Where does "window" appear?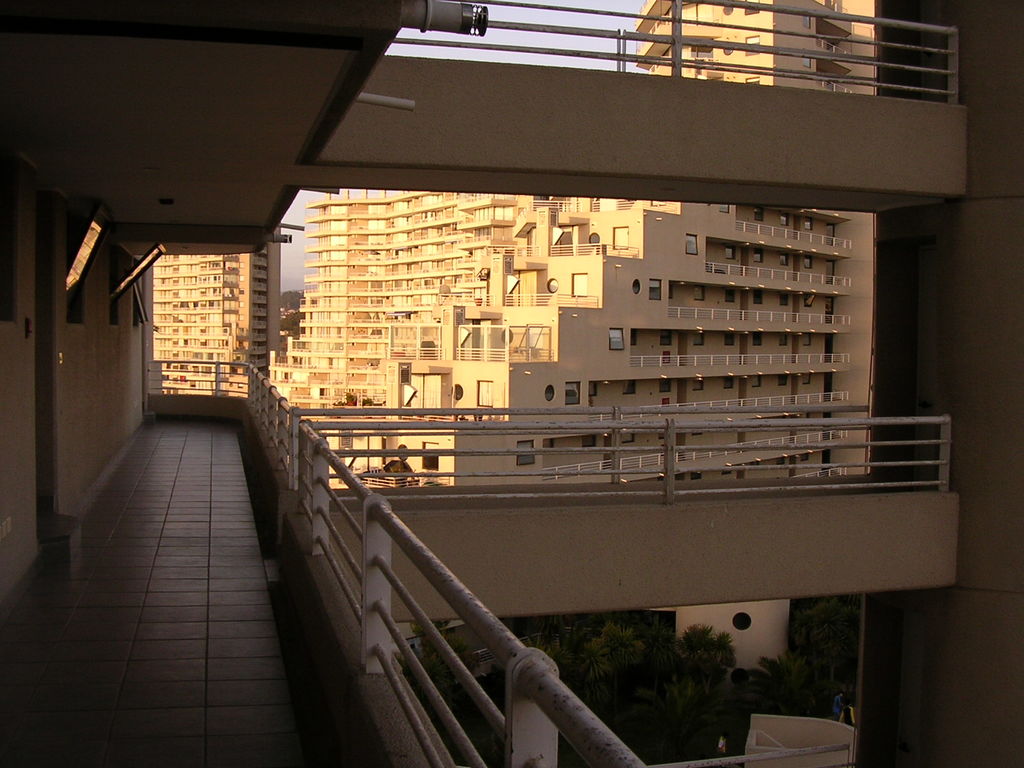
Appears at [left=753, top=294, right=763, bottom=303].
